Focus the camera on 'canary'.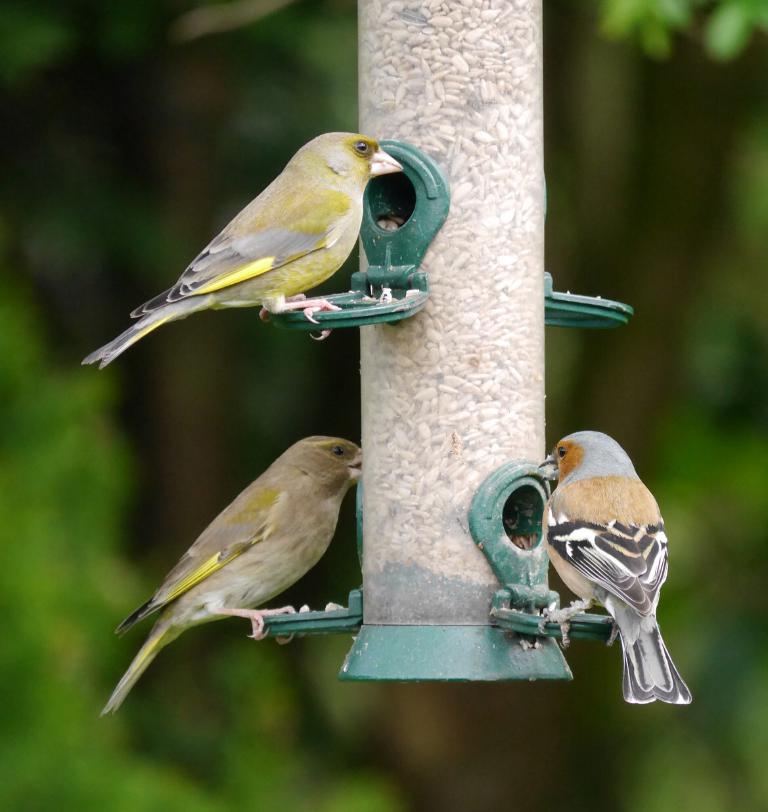
Focus region: BBox(533, 431, 694, 705).
